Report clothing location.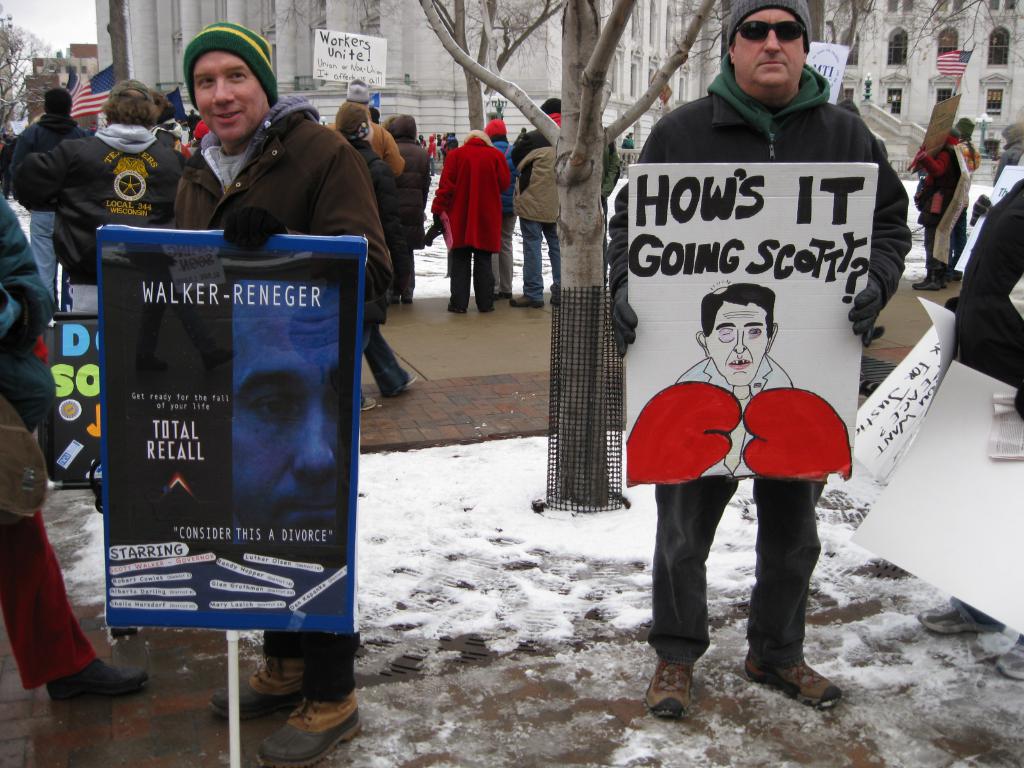
Report: 363, 142, 411, 395.
